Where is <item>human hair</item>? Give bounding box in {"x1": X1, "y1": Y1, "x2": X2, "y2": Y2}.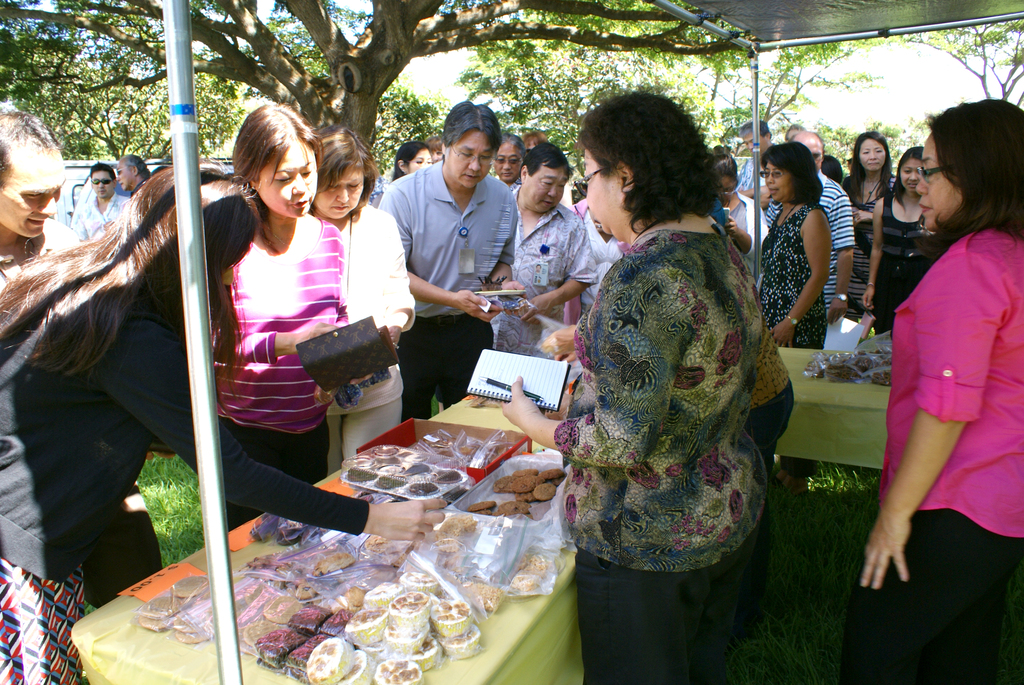
{"x1": 843, "y1": 131, "x2": 891, "y2": 197}.
